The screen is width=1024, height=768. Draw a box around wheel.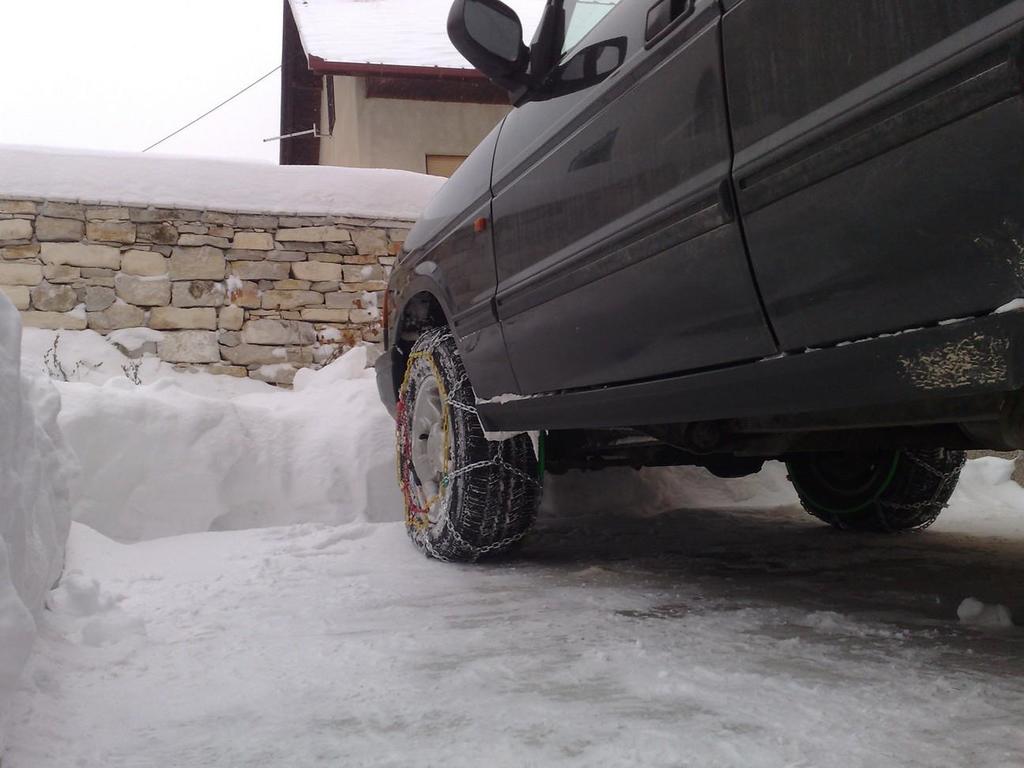
select_region(385, 321, 536, 573).
